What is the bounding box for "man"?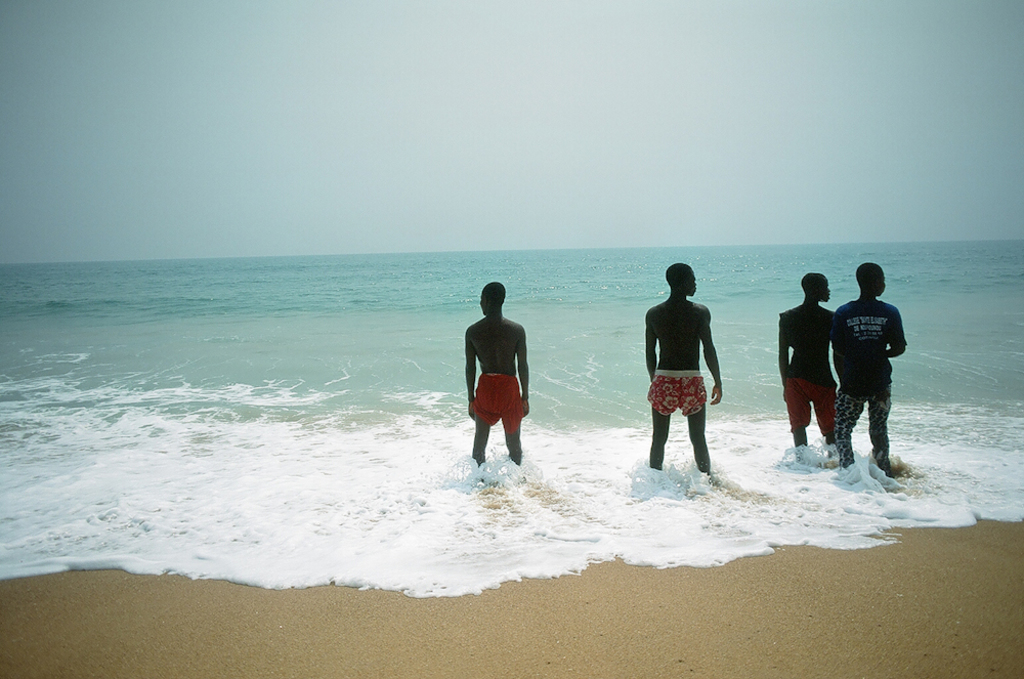
642 257 723 471.
